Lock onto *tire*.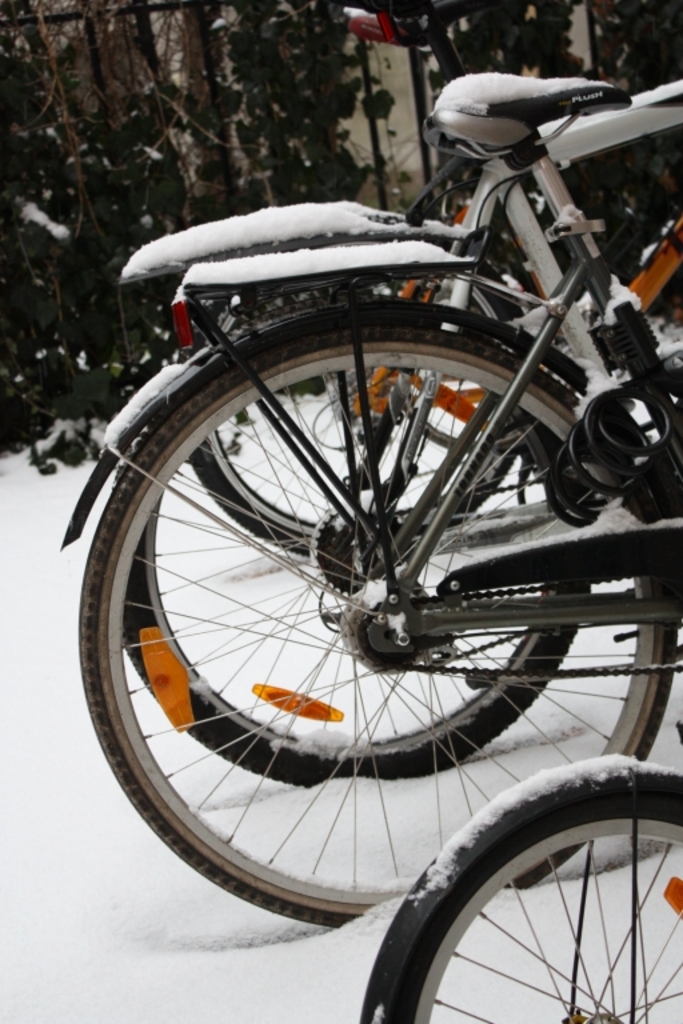
Locked: BBox(185, 300, 516, 555).
